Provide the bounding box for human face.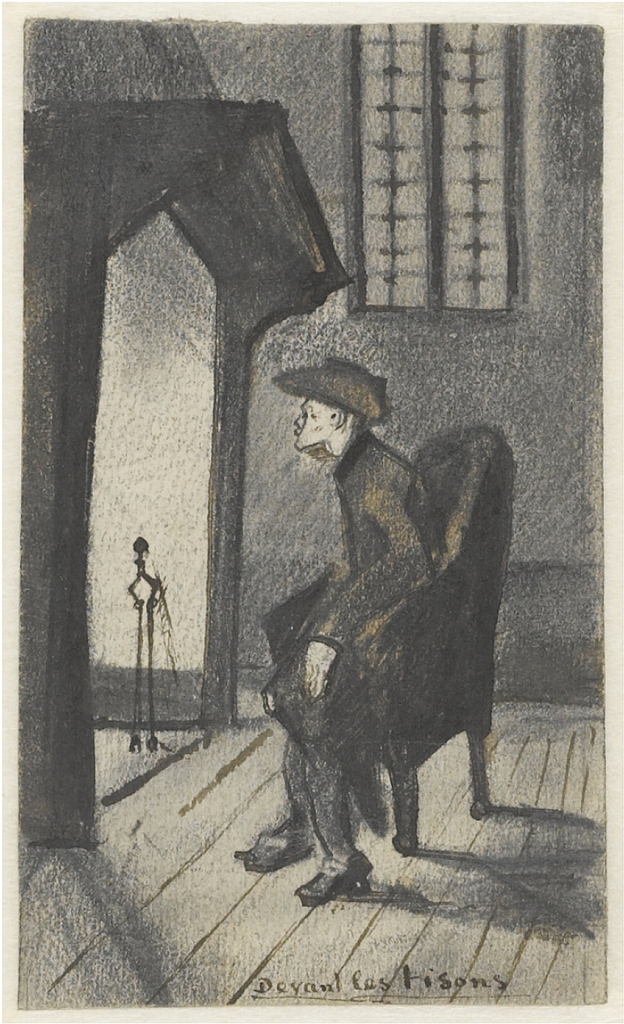
<bbox>292, 396, 336, 451</bbox>.
